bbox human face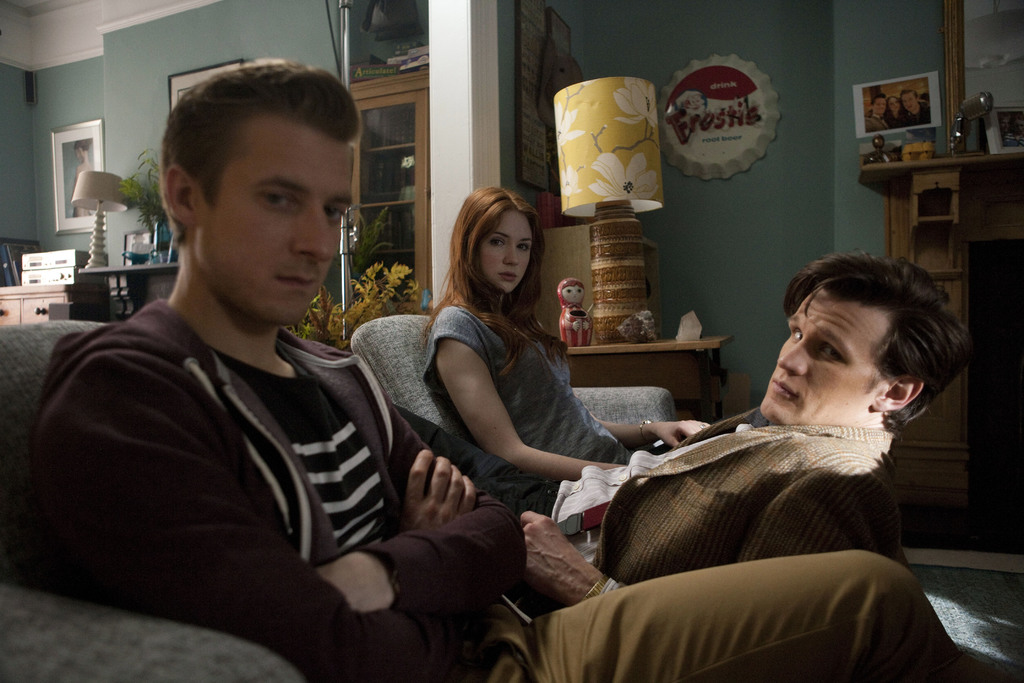
box(769, 290, 891, 422)
